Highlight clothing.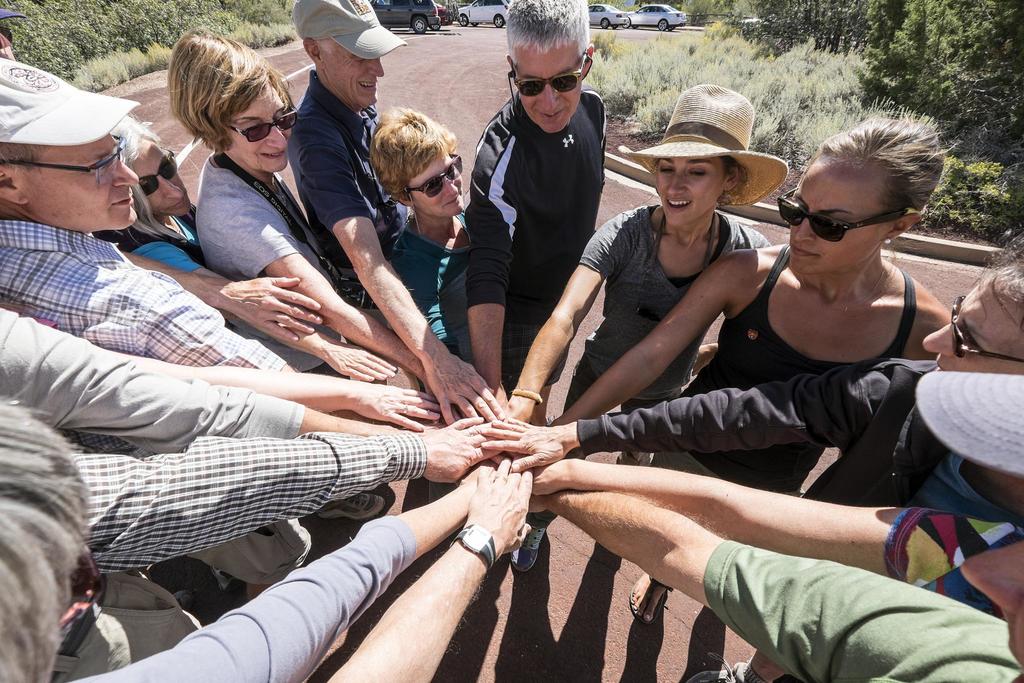
Highlighted region: (left=721, top=240, right=915, bottom=498).
